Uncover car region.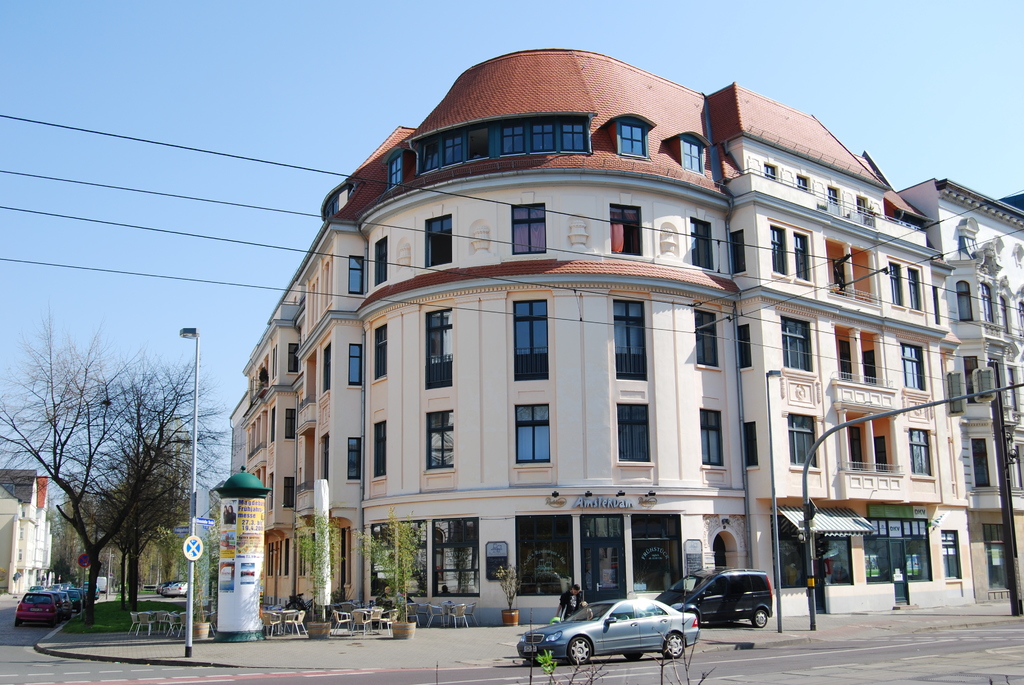
Uncovered: l=15, t=585, r=70, b=630.
